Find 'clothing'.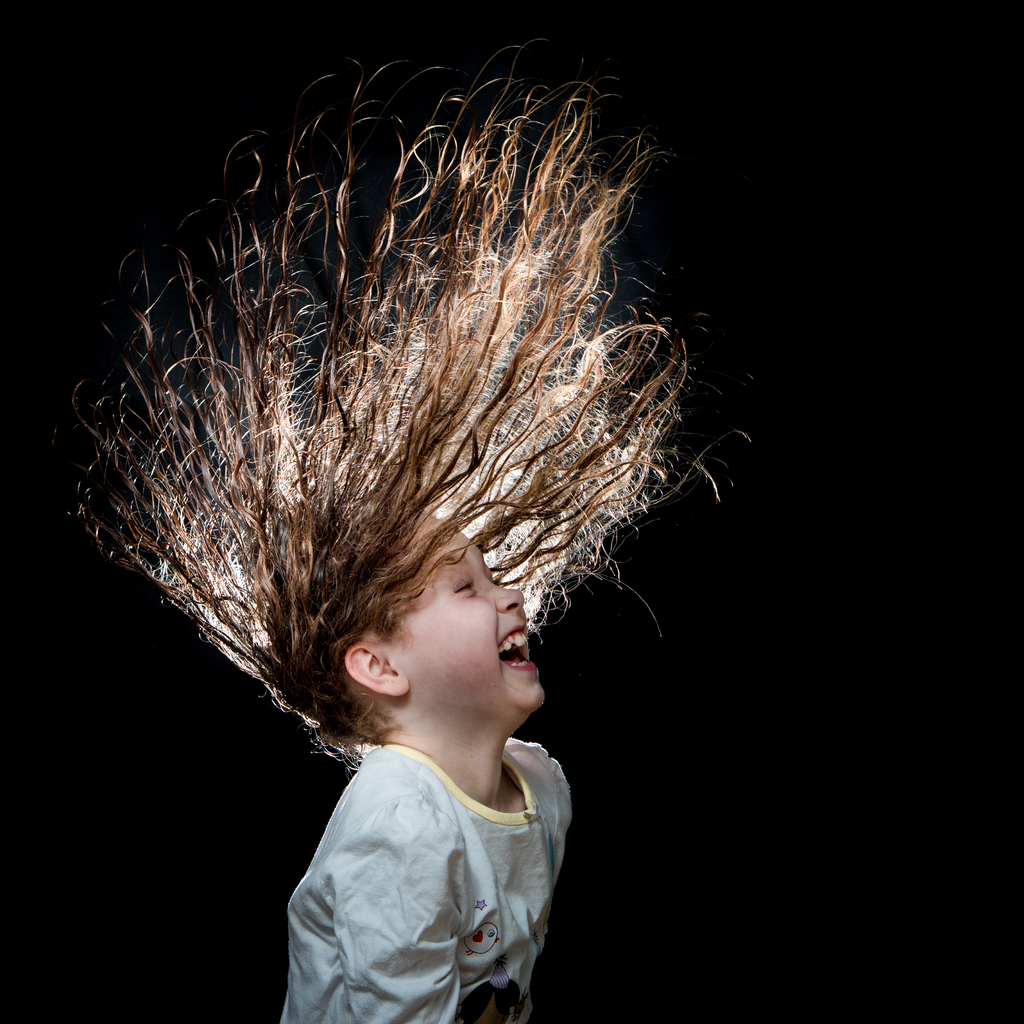
256/714/597/988.
